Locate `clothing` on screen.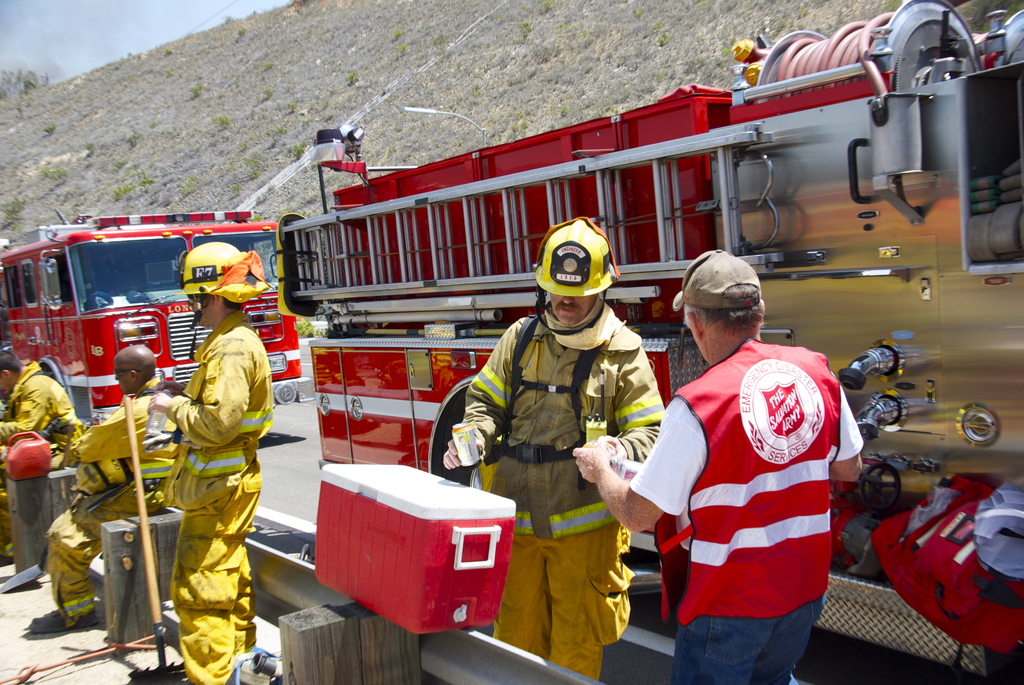
On screen at Rect(47, 374, 166, 622).
